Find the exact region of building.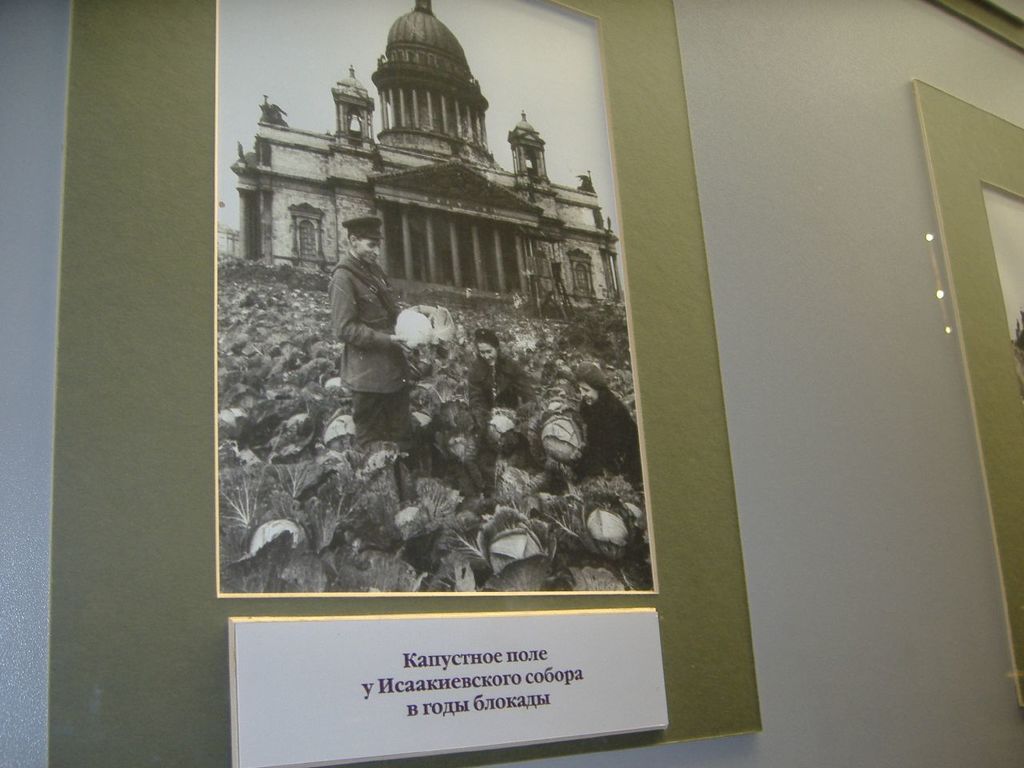
Exact region: (0, 0, 1023, 767).
